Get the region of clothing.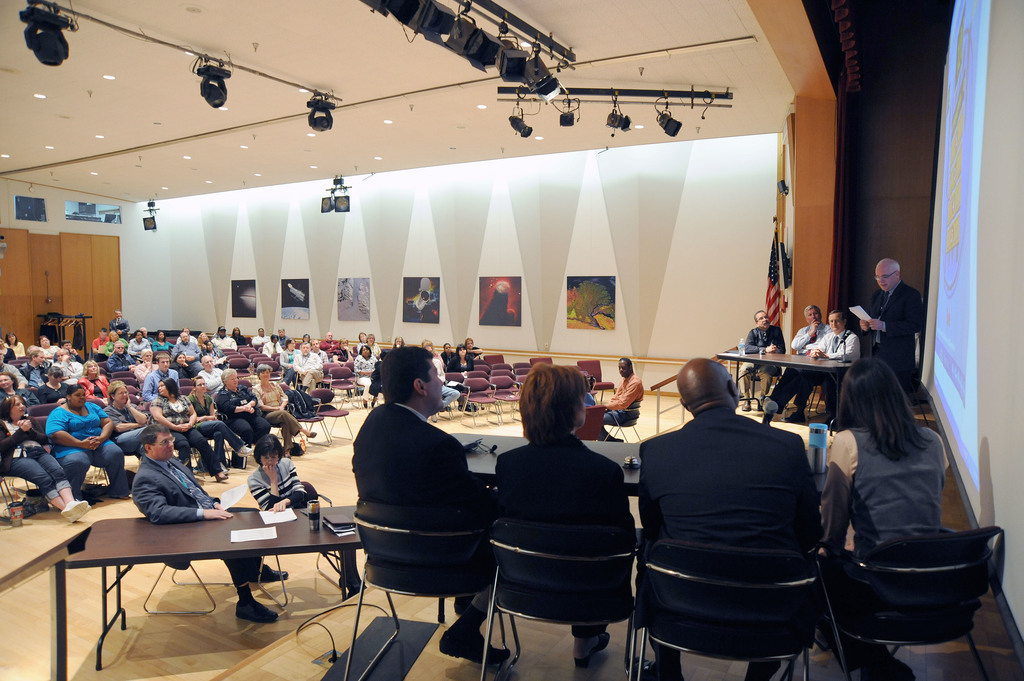
(left=596, top=380, right=648, bottom=431).
